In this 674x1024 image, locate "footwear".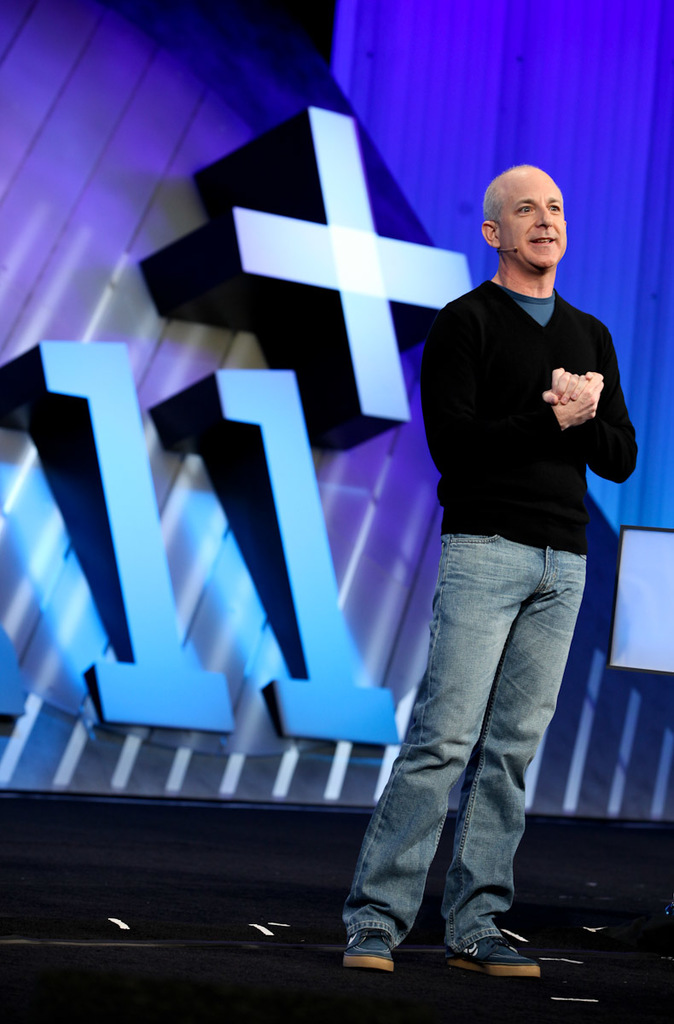
Bounding box: (x1=344, y1=922, x2=406, y2=966).
